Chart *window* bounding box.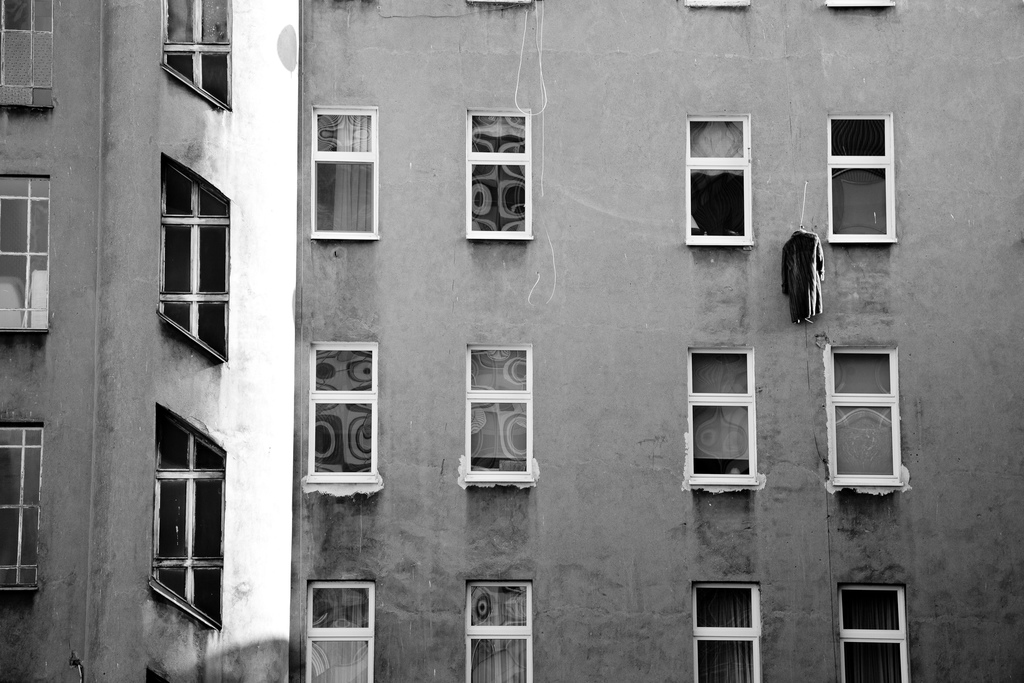
Charted: box(165, 0, 228, 102).
